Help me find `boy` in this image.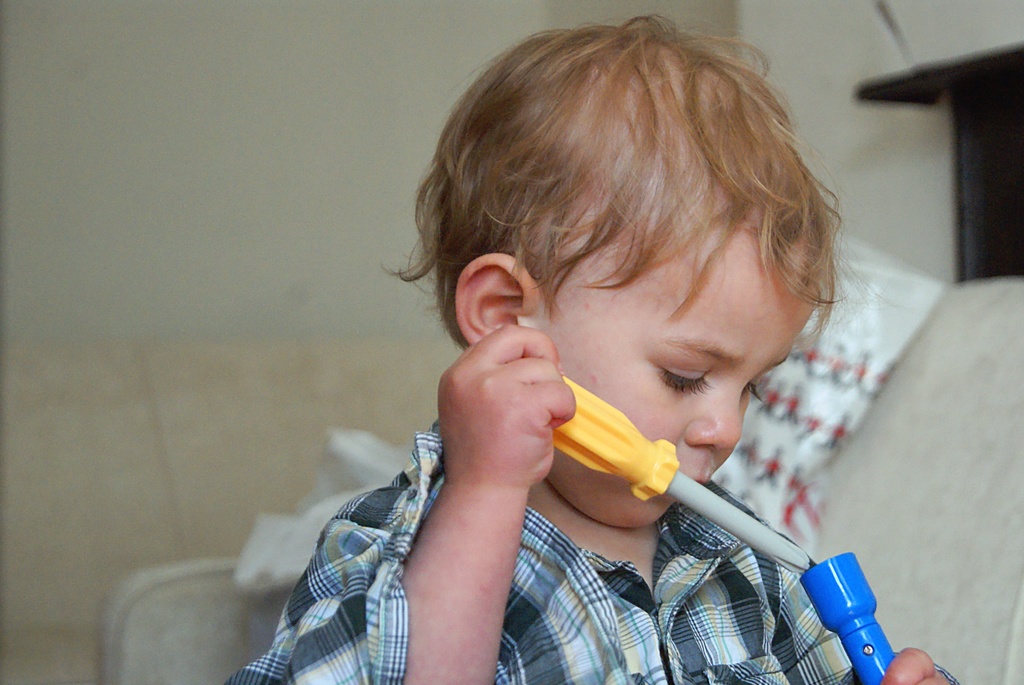
Found it: bbox(276, 29, 863, 668).
